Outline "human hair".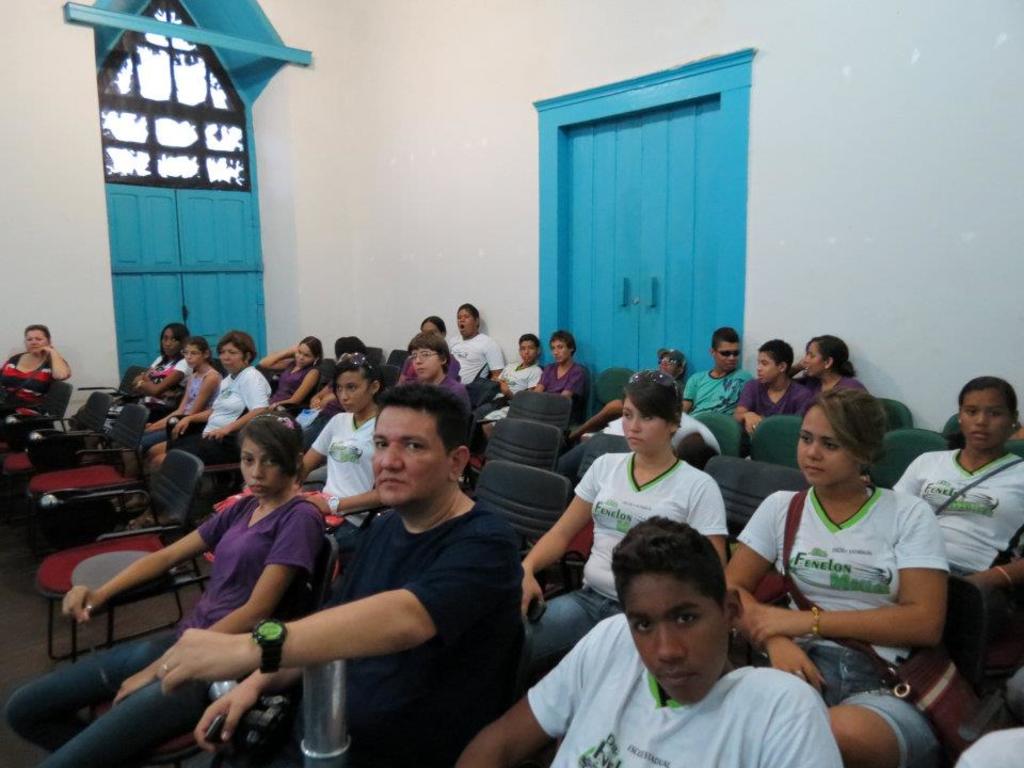
Outline: 183, 335, 213, 361.
